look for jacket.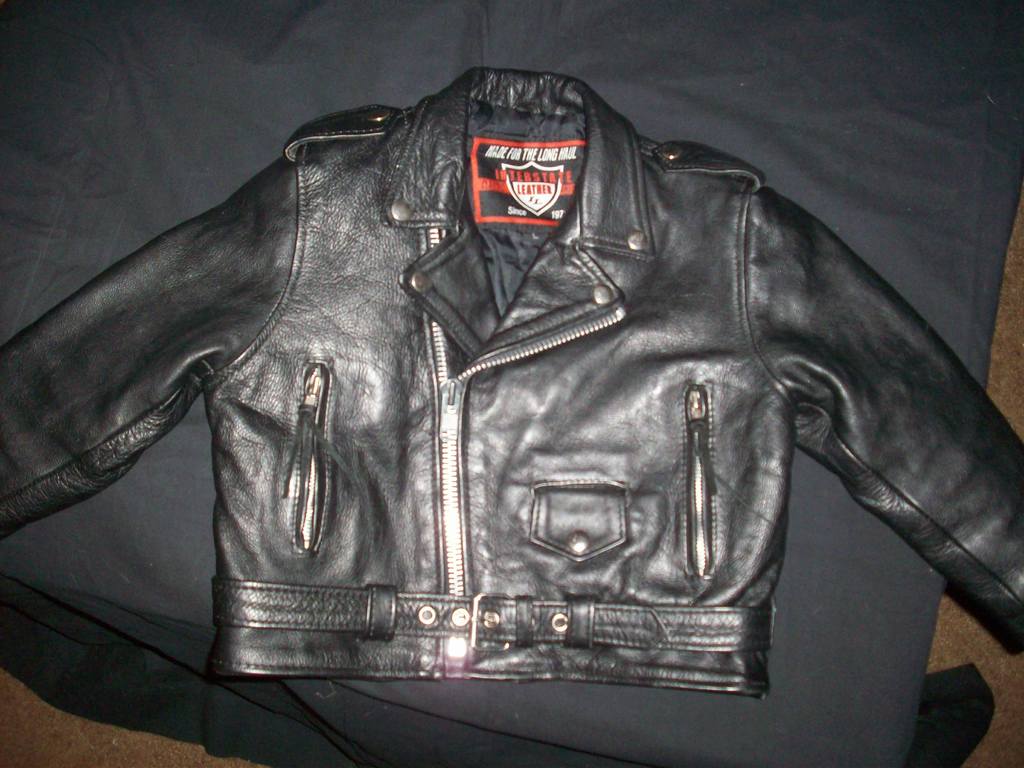
Found: 0, 65, 1023, 701.
